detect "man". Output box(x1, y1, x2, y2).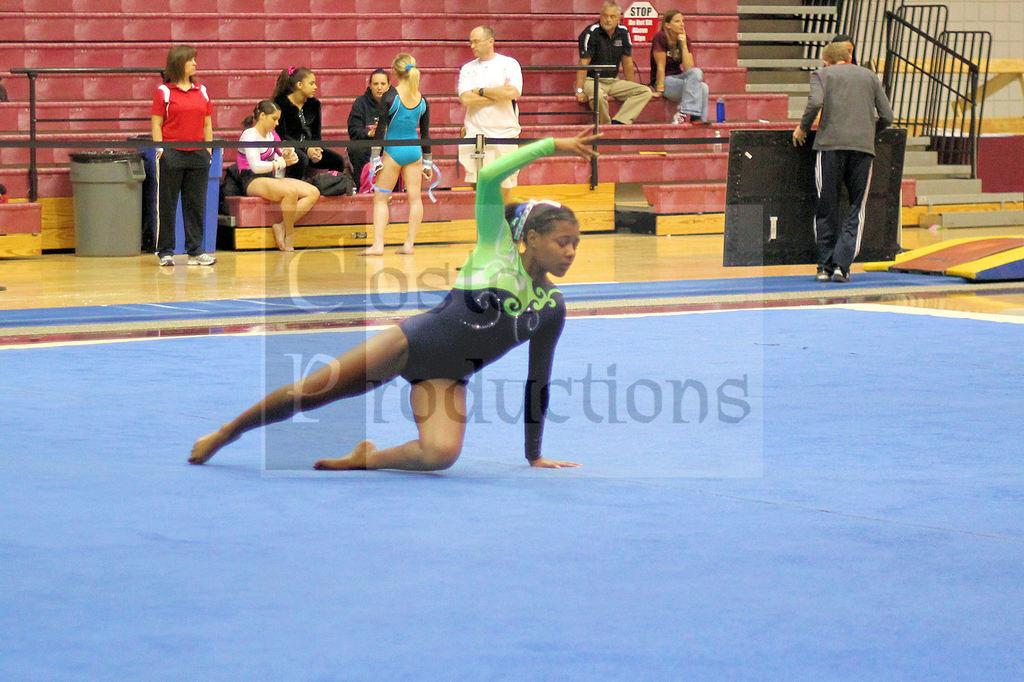
box(574, 0, 651, 123).
